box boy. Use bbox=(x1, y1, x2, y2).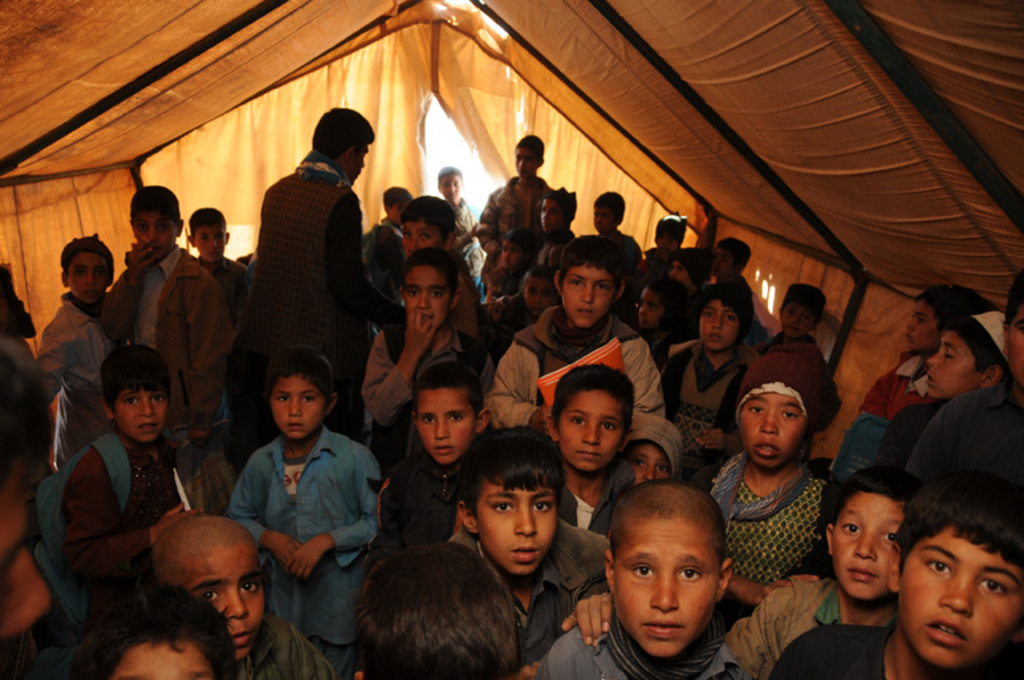
bbox=(582, 187, 639, 276).
